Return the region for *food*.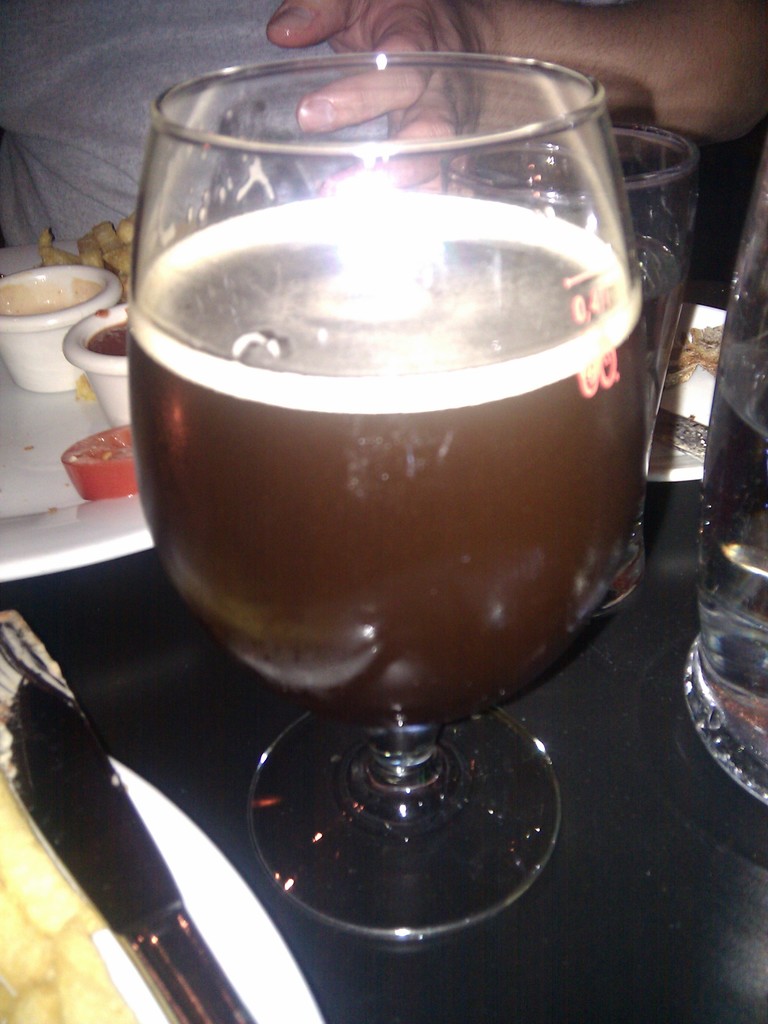
(44, 214, 128, 301).
